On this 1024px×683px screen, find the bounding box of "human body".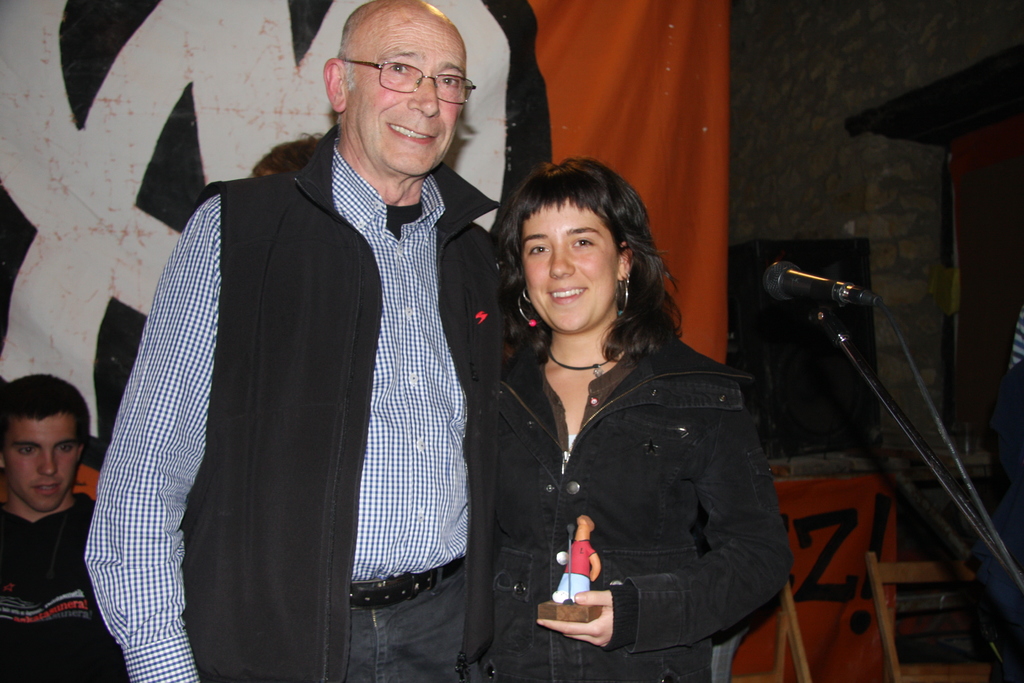
Bounding box: crop(463, 188, 776, 671).
